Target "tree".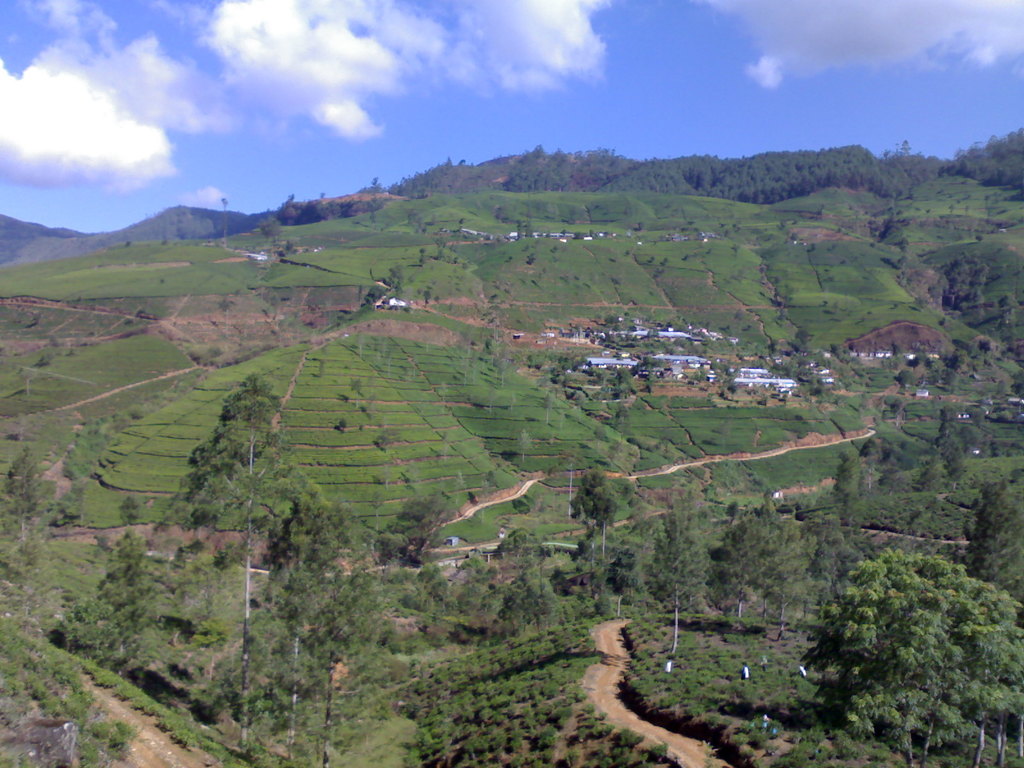
Target region: bbox=[166, 373, 312, 736].
